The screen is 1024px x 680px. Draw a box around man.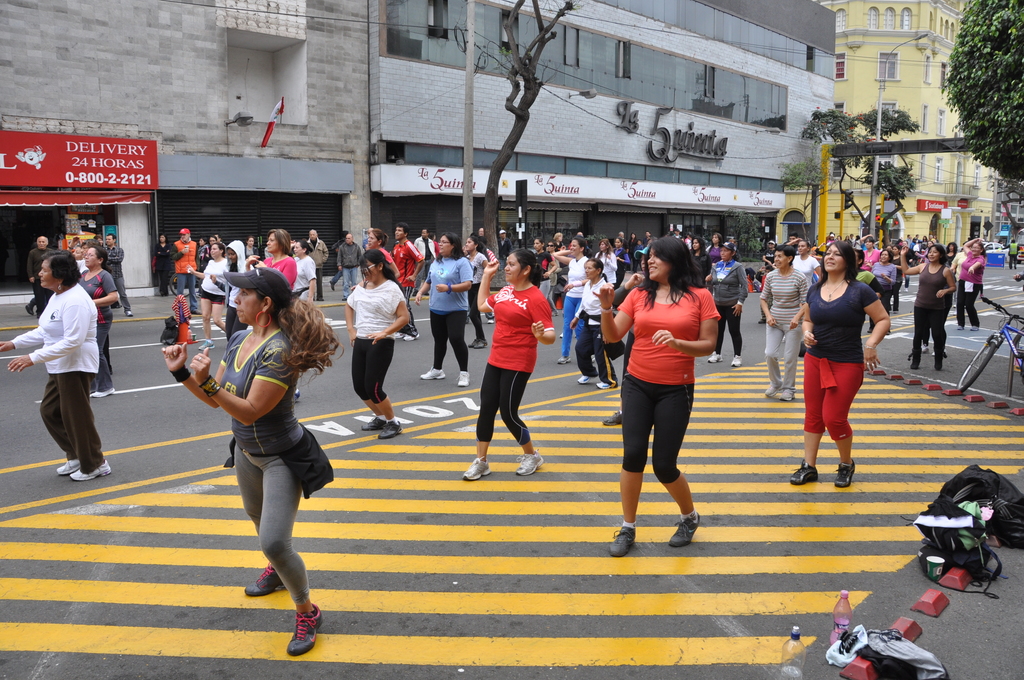
{"left": 782, "top": 234, "right": 799, "bottom": 243}.
